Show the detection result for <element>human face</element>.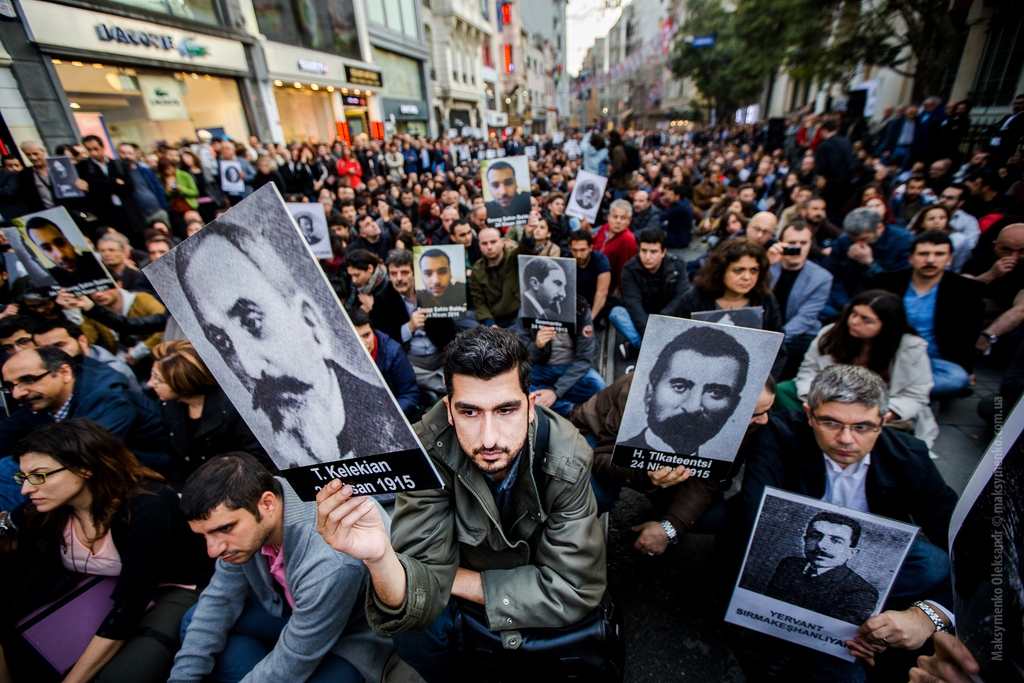
(3, 158, 22, 170).
